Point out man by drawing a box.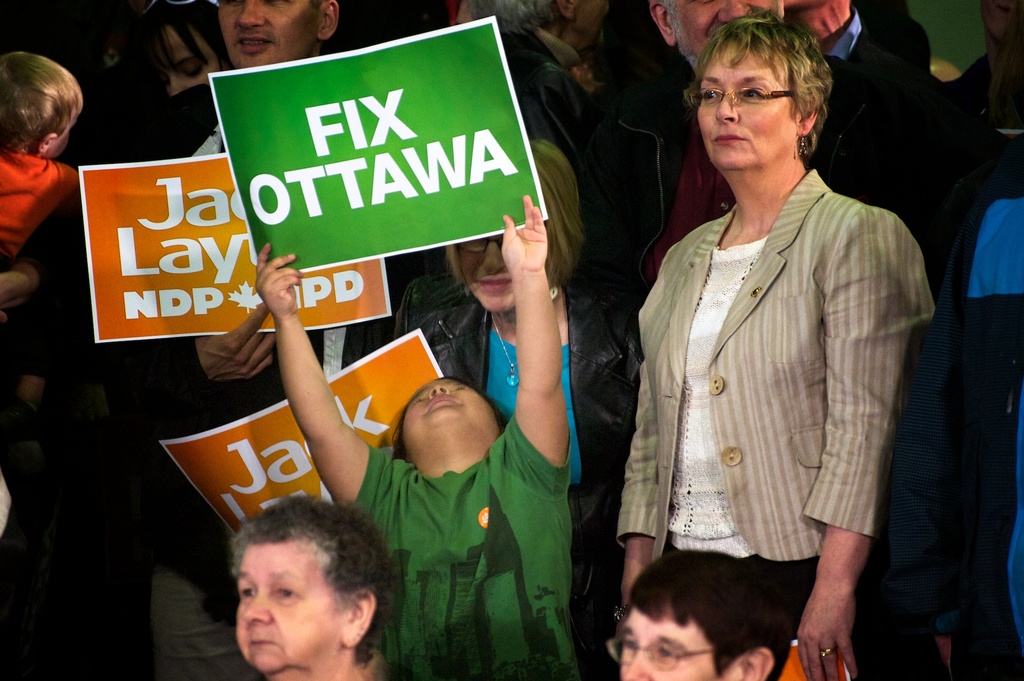
detection(605, 537, 799, 680).
